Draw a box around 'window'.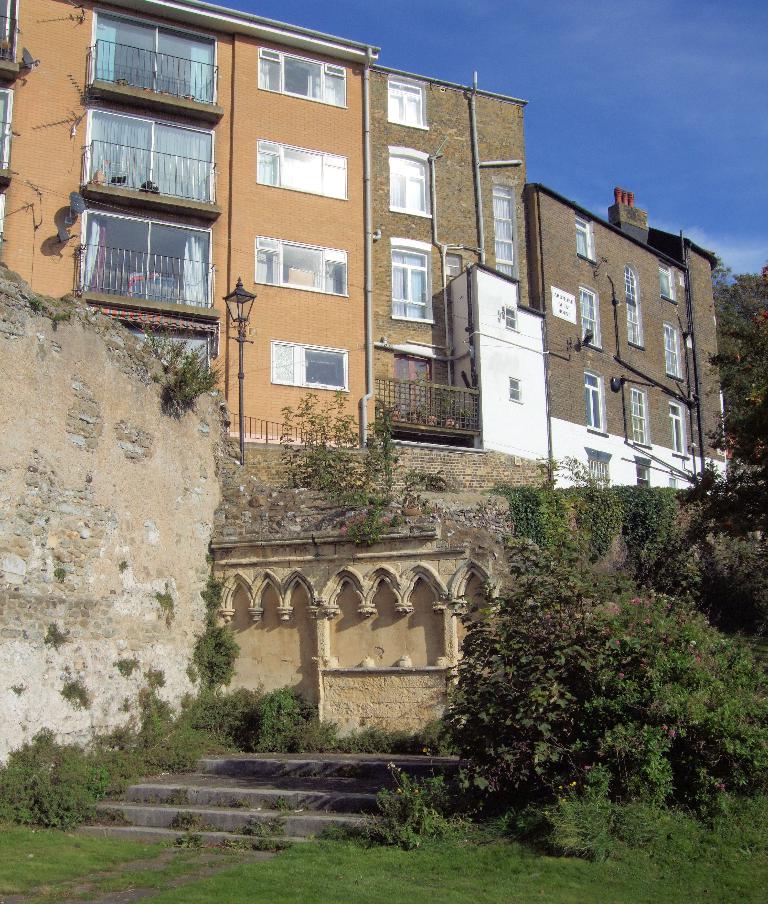
x1=490, y1=189, x2=516, y2=279.
